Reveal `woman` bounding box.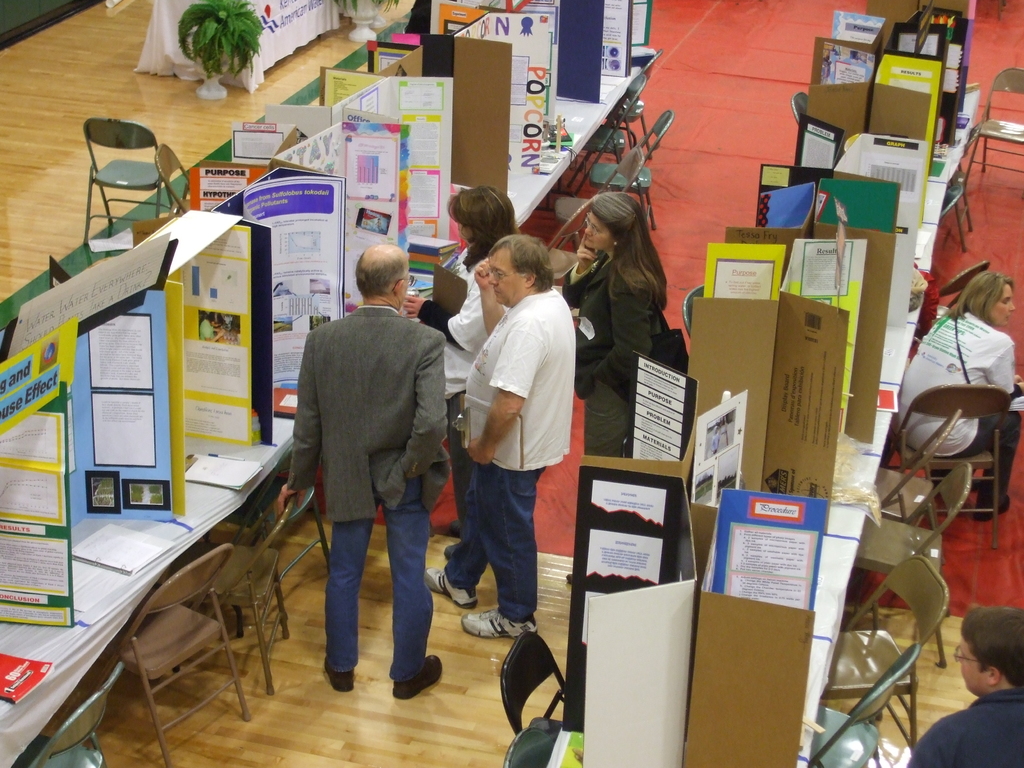
Revealed: Rect(568, 169, 676, 459).
